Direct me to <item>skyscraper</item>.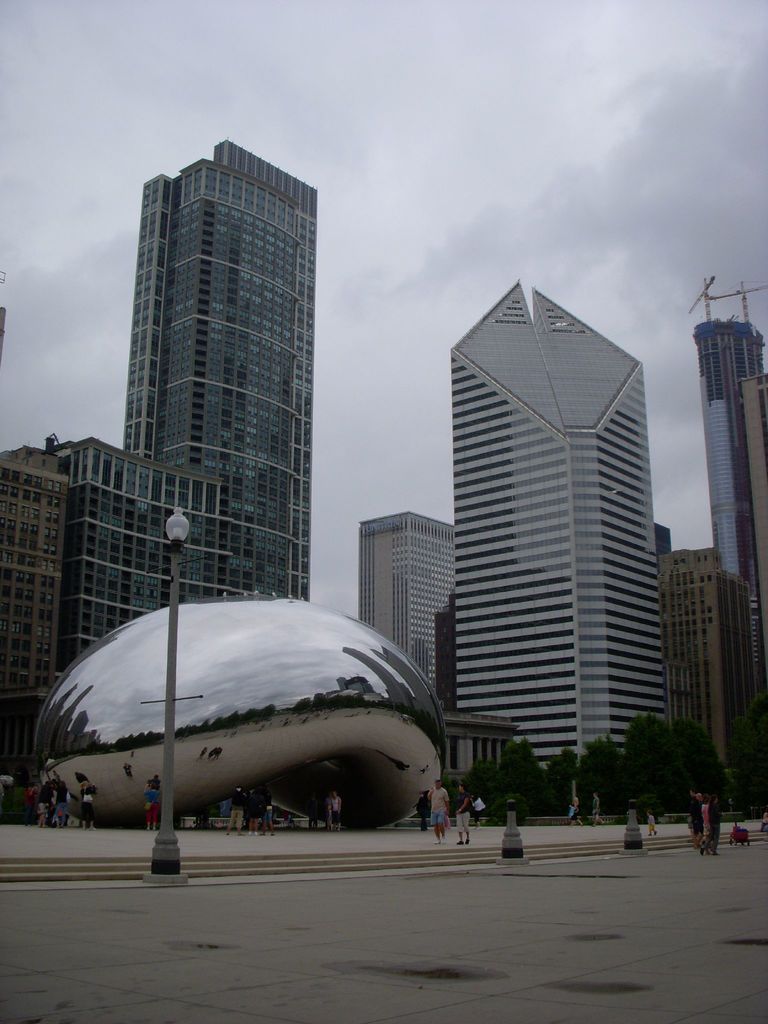
Direction: crop(443, 275, 688, 826).
